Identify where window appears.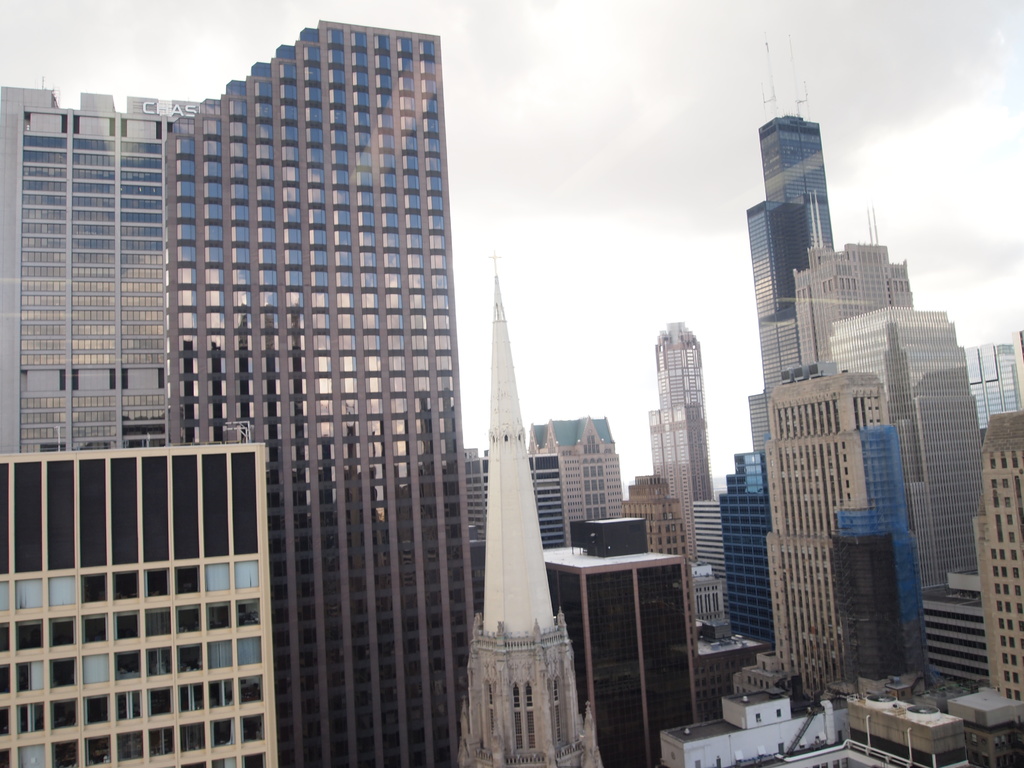
Appears at [14, 741, 50, 767].
